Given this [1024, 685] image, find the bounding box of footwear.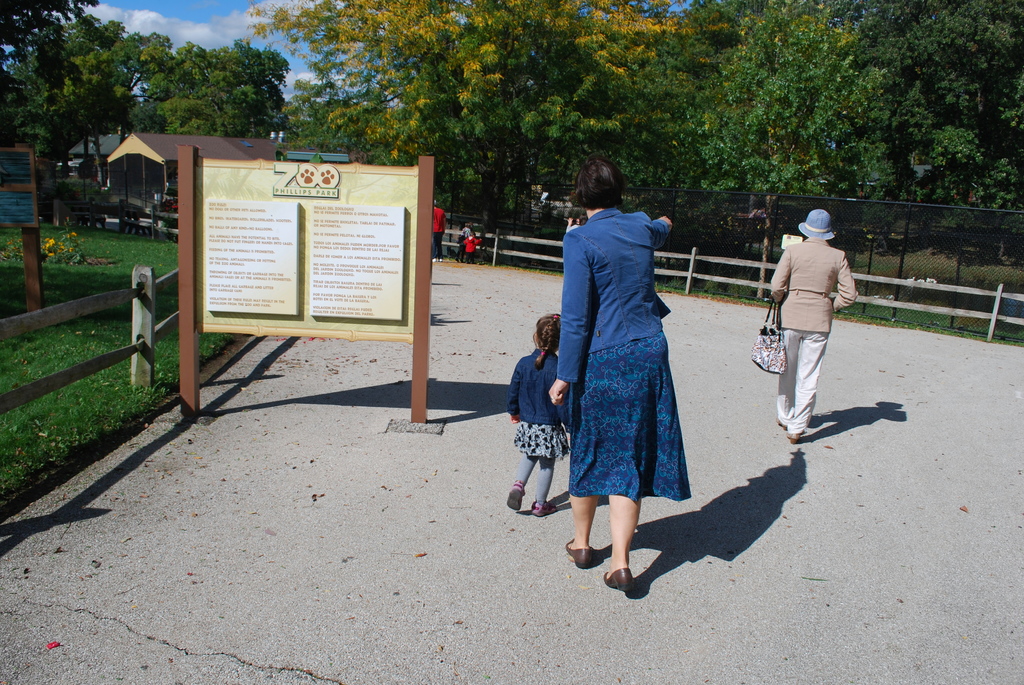
508:484:522:511.
